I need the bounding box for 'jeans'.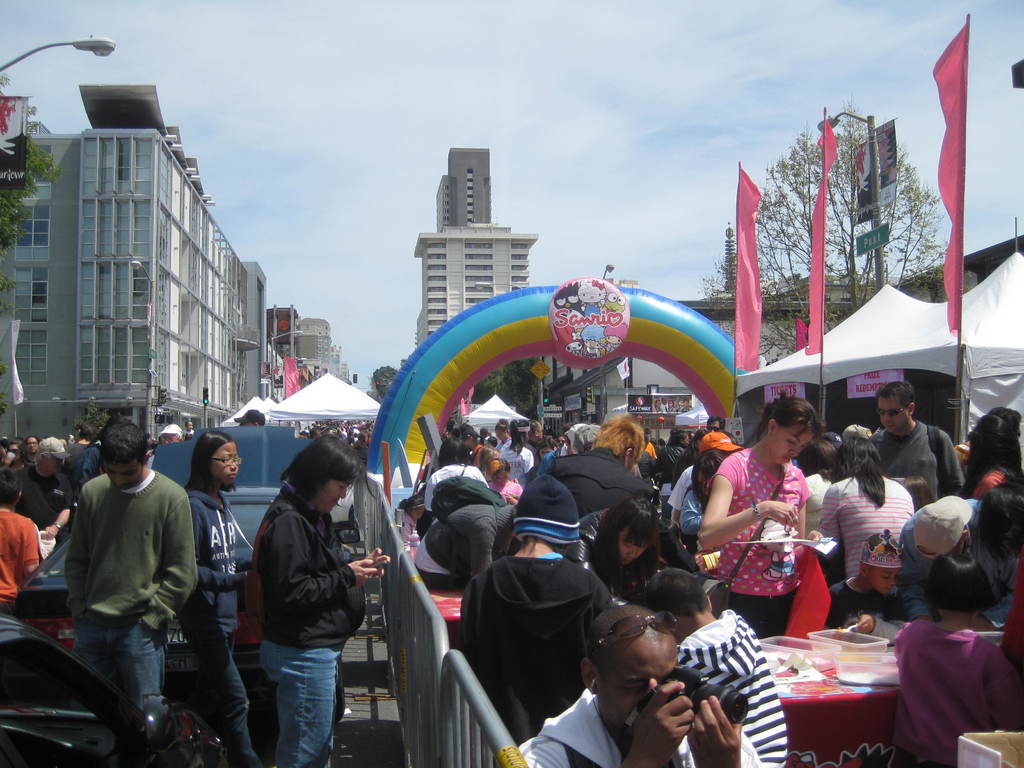
Here it is: region(73, 614, 171, 704).
